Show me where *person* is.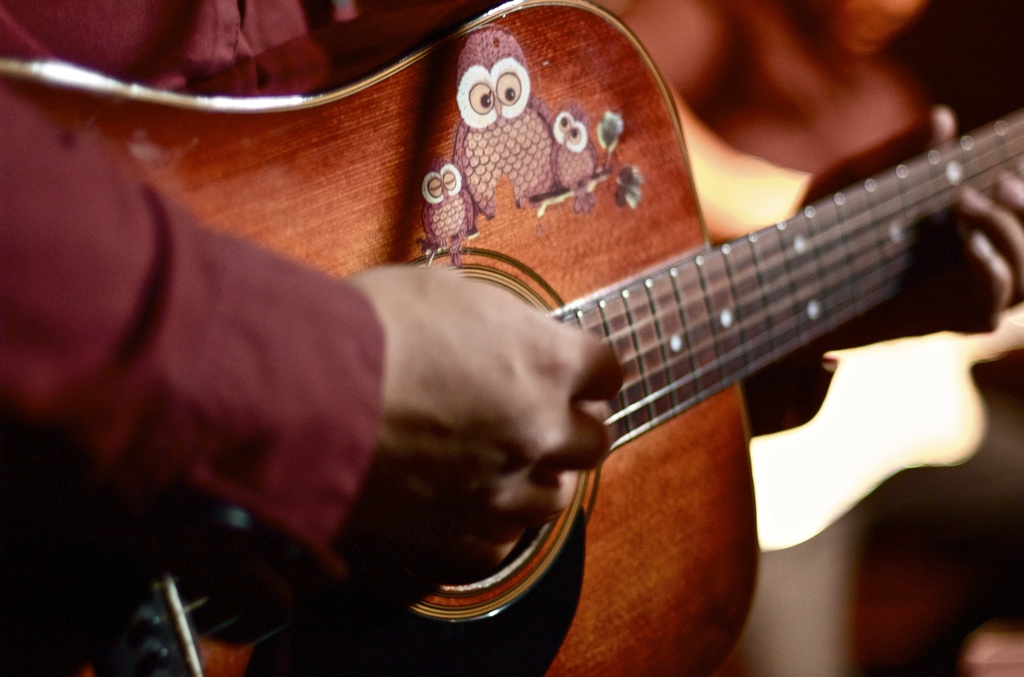
*person* is at BBox(0, 0, 1023, 676).
